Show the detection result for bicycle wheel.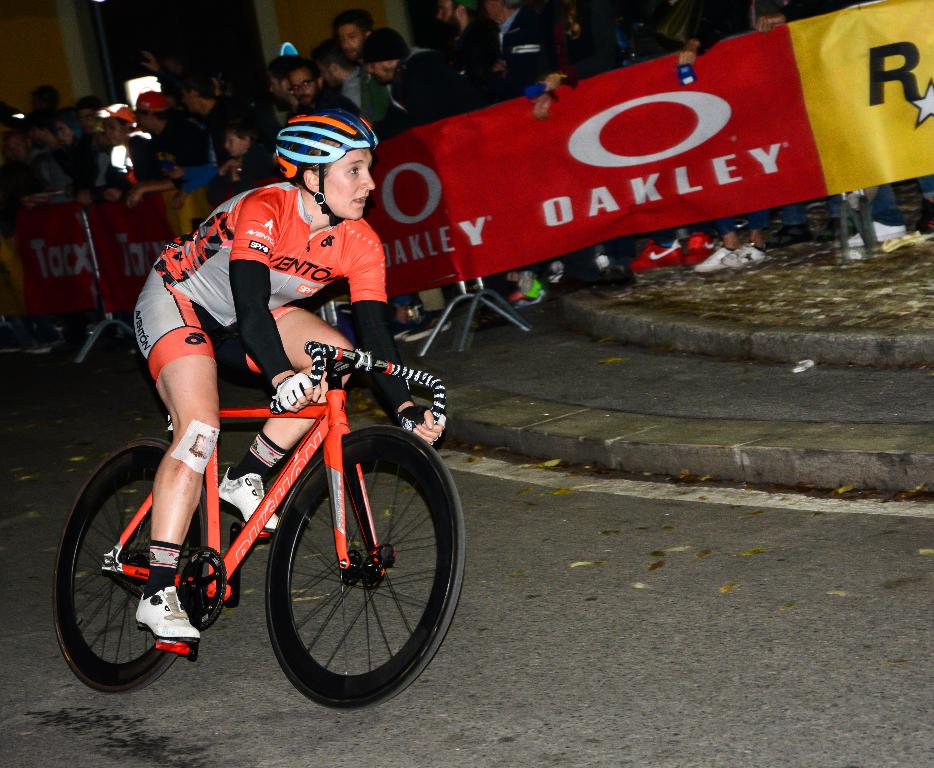
(55, 439, 209, 701).
